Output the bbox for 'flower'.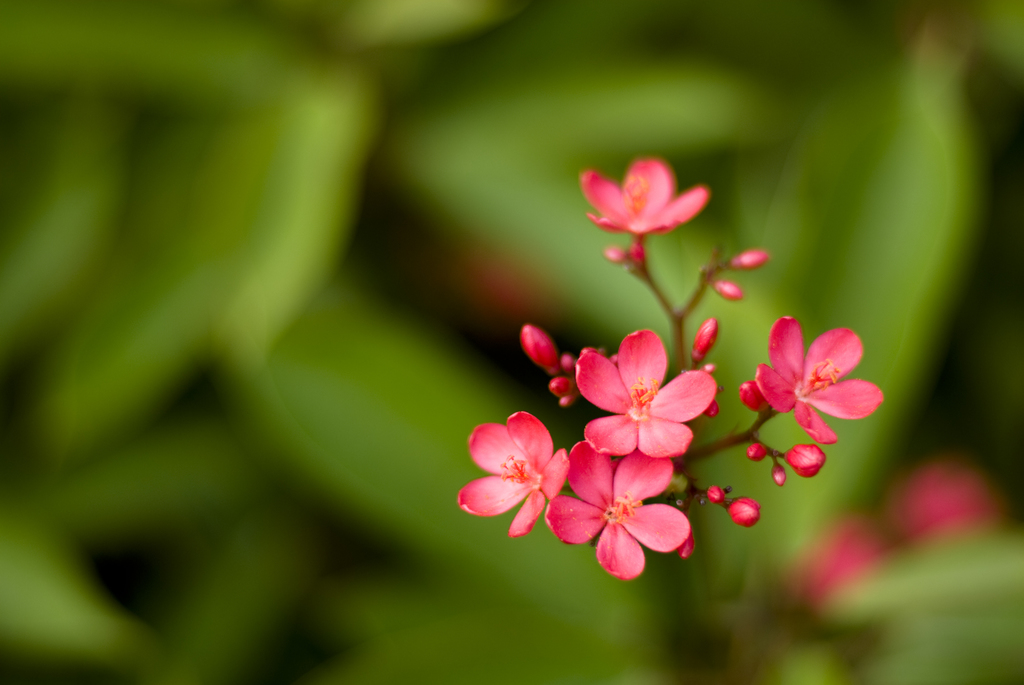
598/139/737/256.
